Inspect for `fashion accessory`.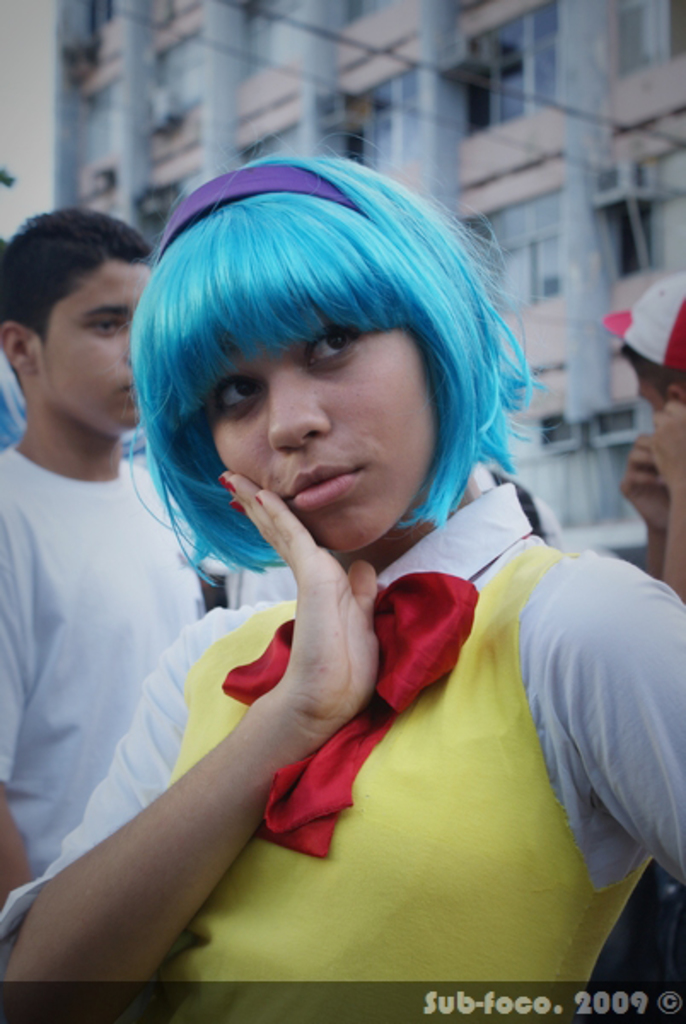
Inspection: x1=150 y1=157 x2=372 y2=265.
